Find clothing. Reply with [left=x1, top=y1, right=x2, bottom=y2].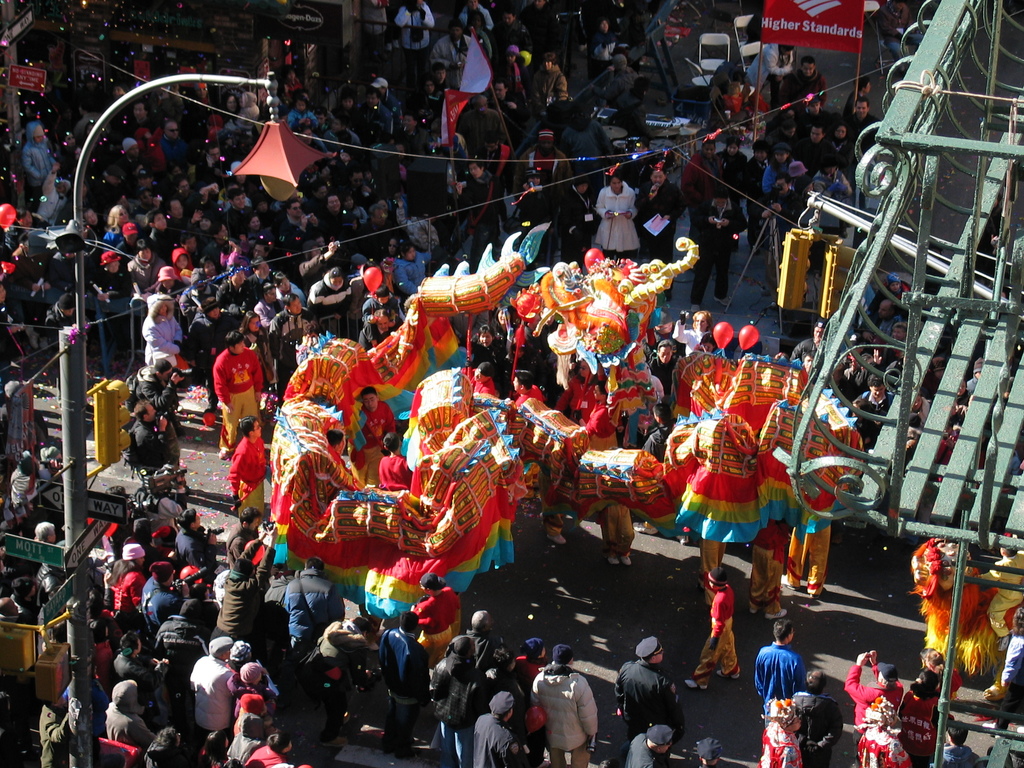
[left=280, top=560, right=342, bottom=662].
